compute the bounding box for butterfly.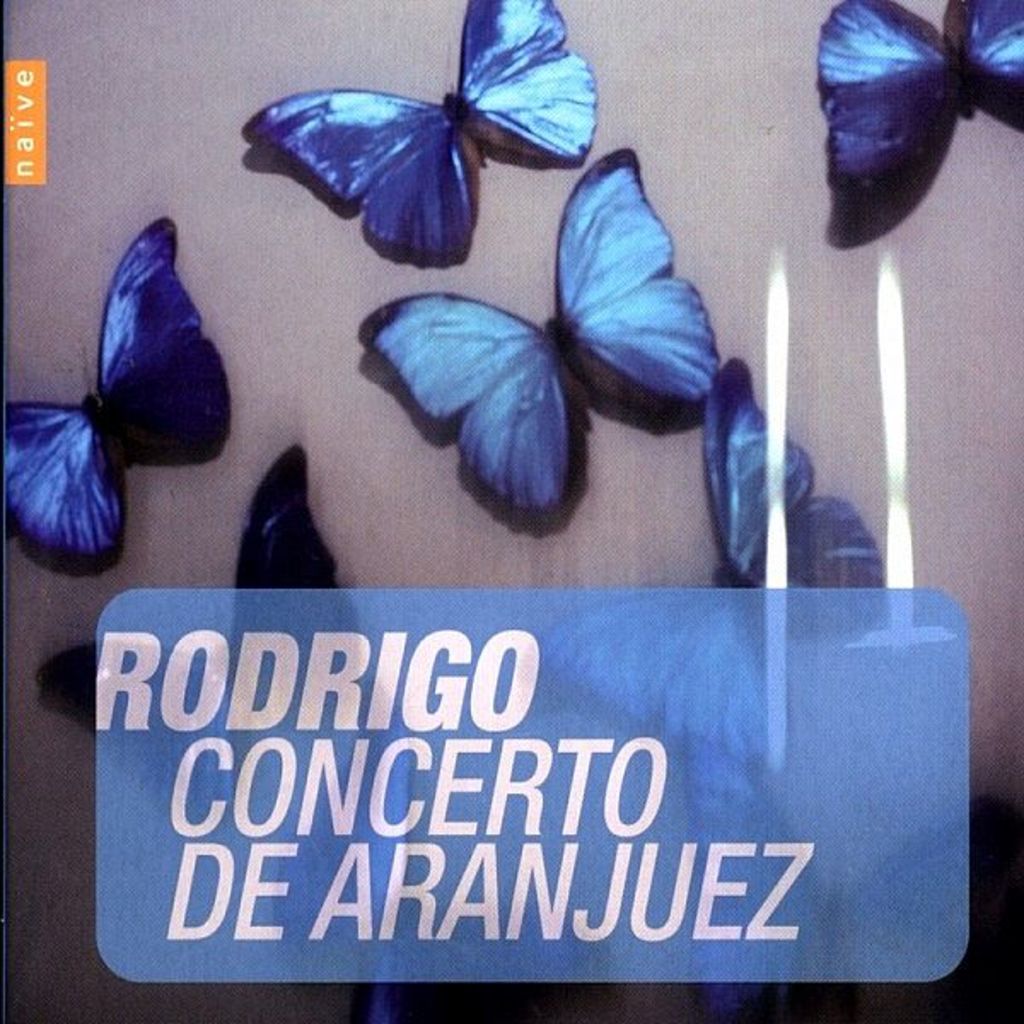
{"left": 710, "top": 352, "right": 886, "bottom": 695}.
